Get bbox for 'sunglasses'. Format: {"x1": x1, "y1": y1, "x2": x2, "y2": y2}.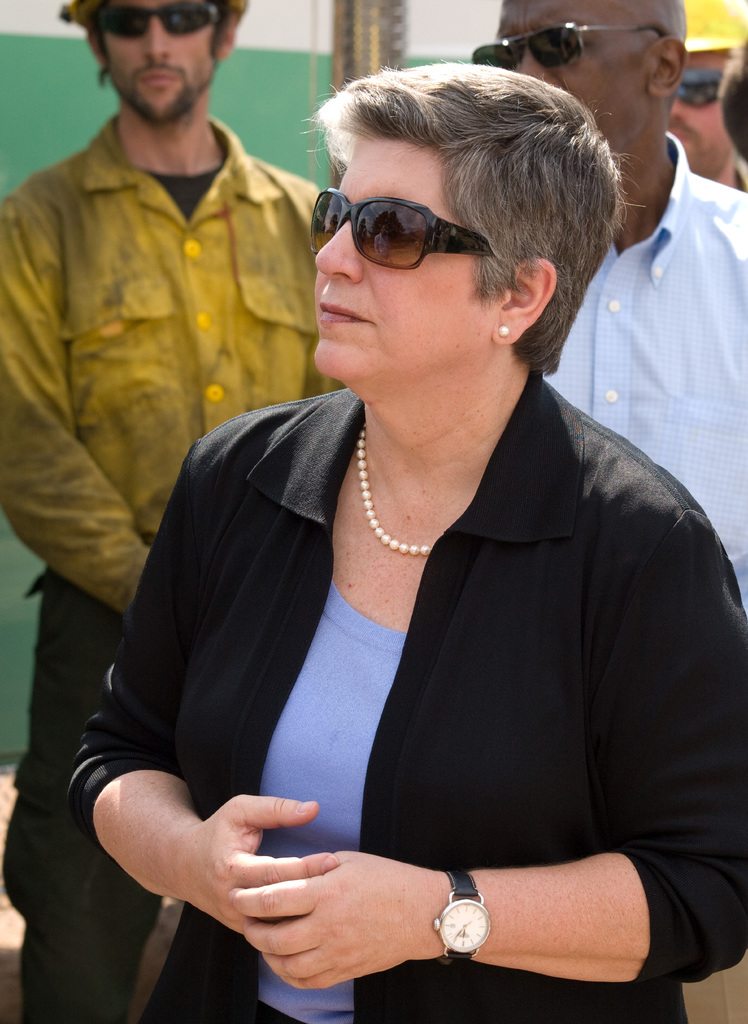
{"x1": 314, "y1": 189, "x2": 487, "y2": 271}.
